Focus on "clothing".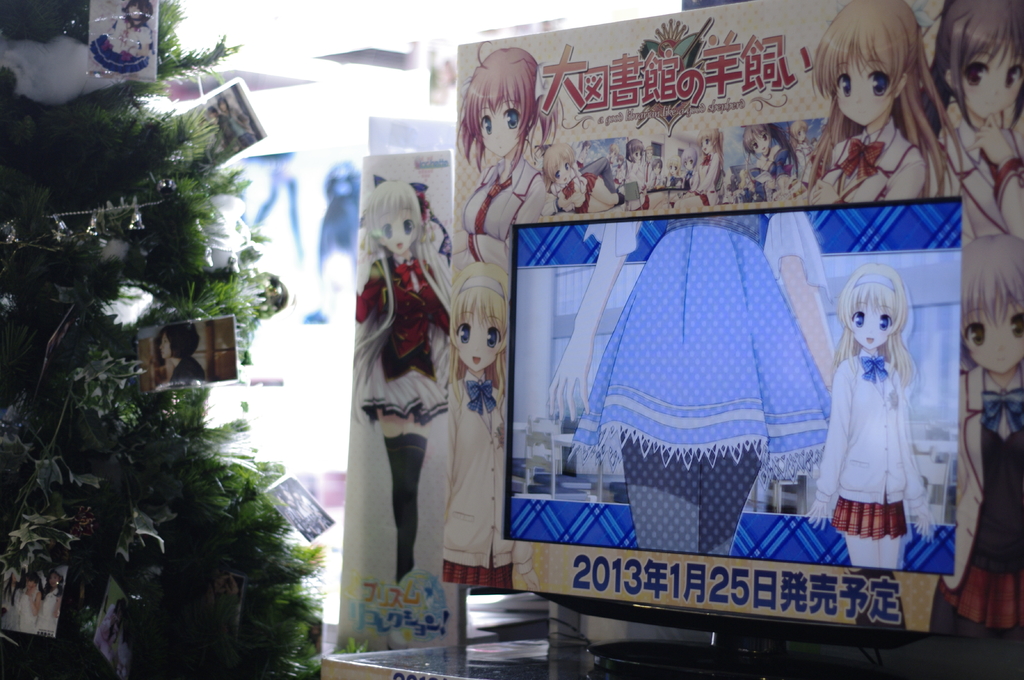
Focused at [x1=804, y1=345, x2=913, y2=546].
